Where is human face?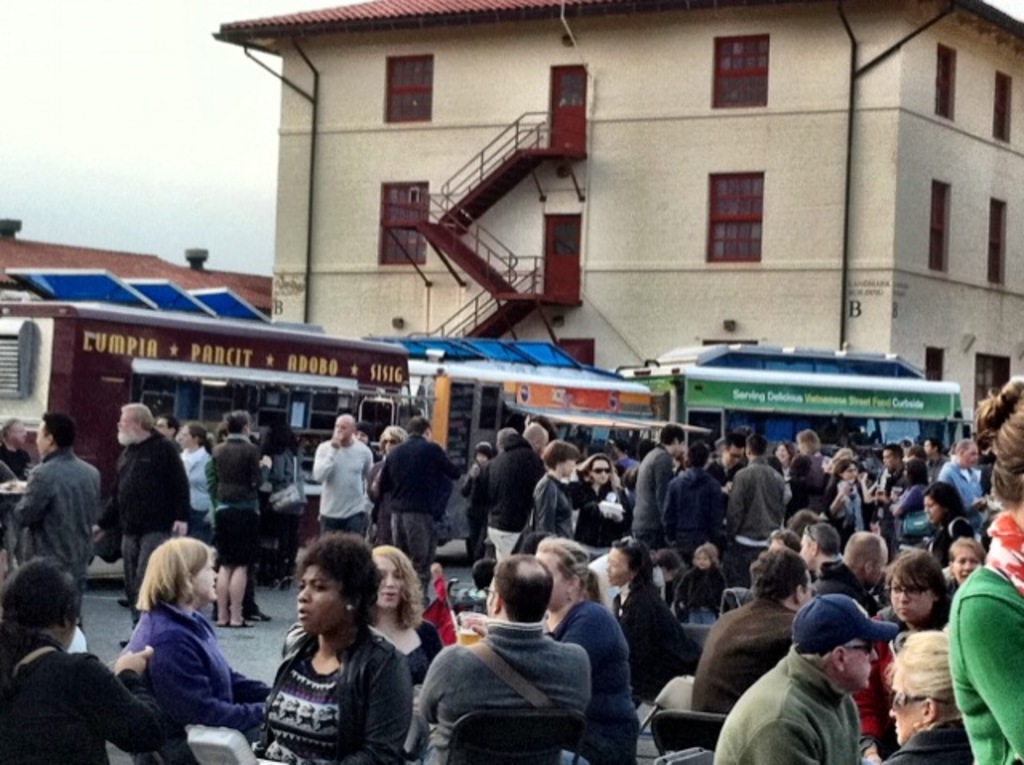
box(843, 637, 877, 685).
